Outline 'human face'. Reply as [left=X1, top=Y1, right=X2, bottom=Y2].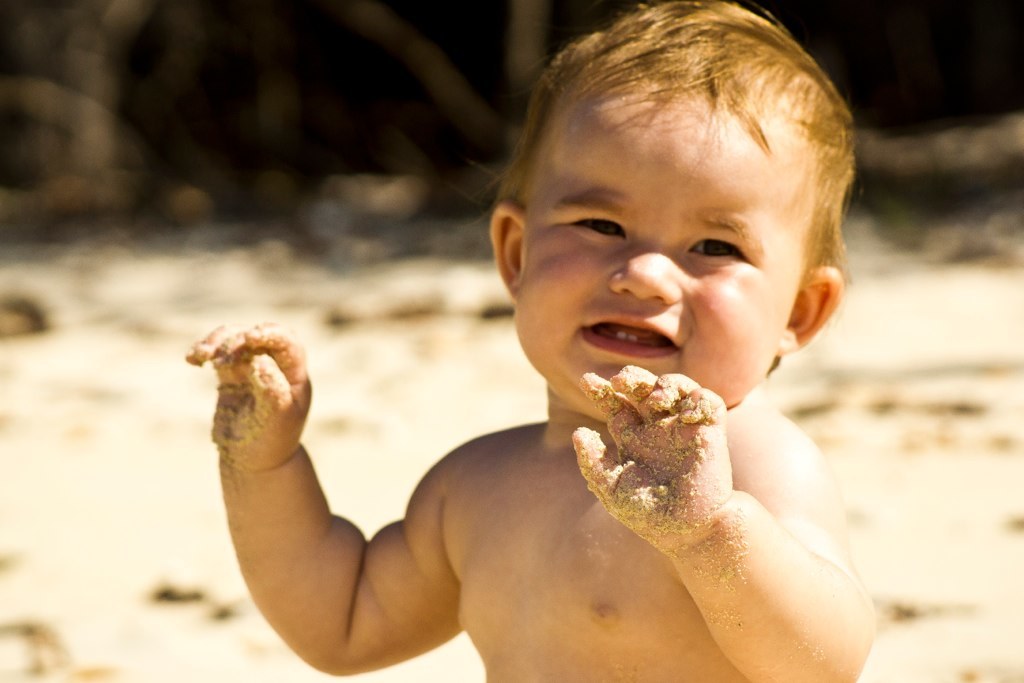
[left=499, top=94, right=830, bottom=431].
